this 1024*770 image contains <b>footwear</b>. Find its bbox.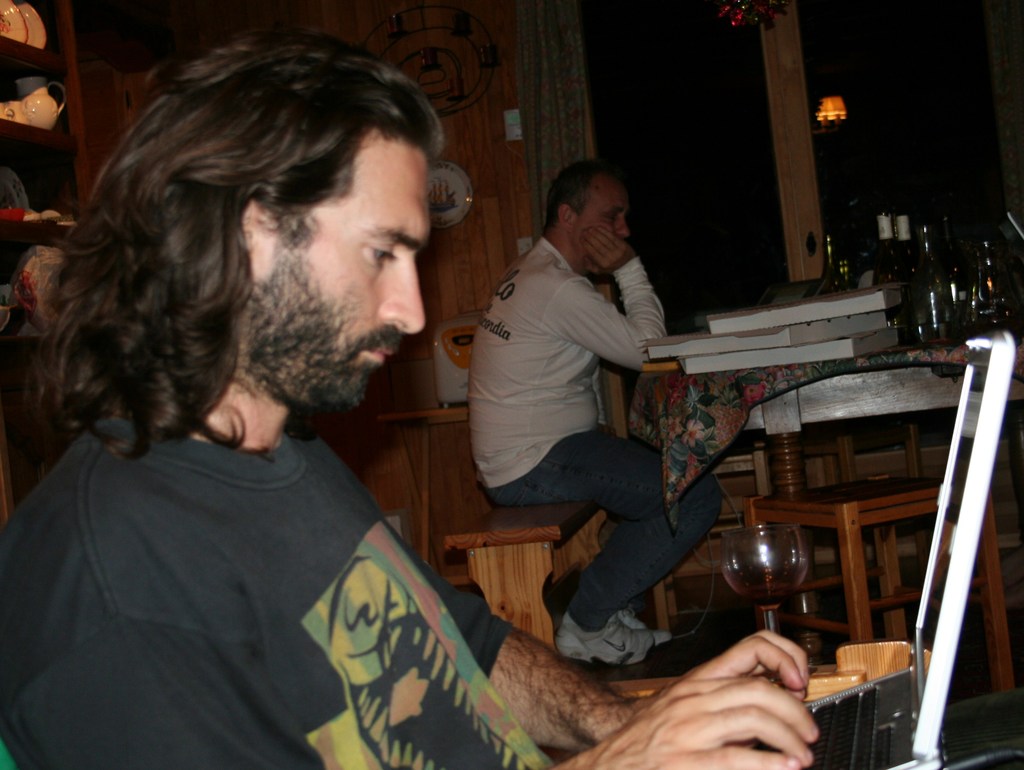
549,603,679,667.
